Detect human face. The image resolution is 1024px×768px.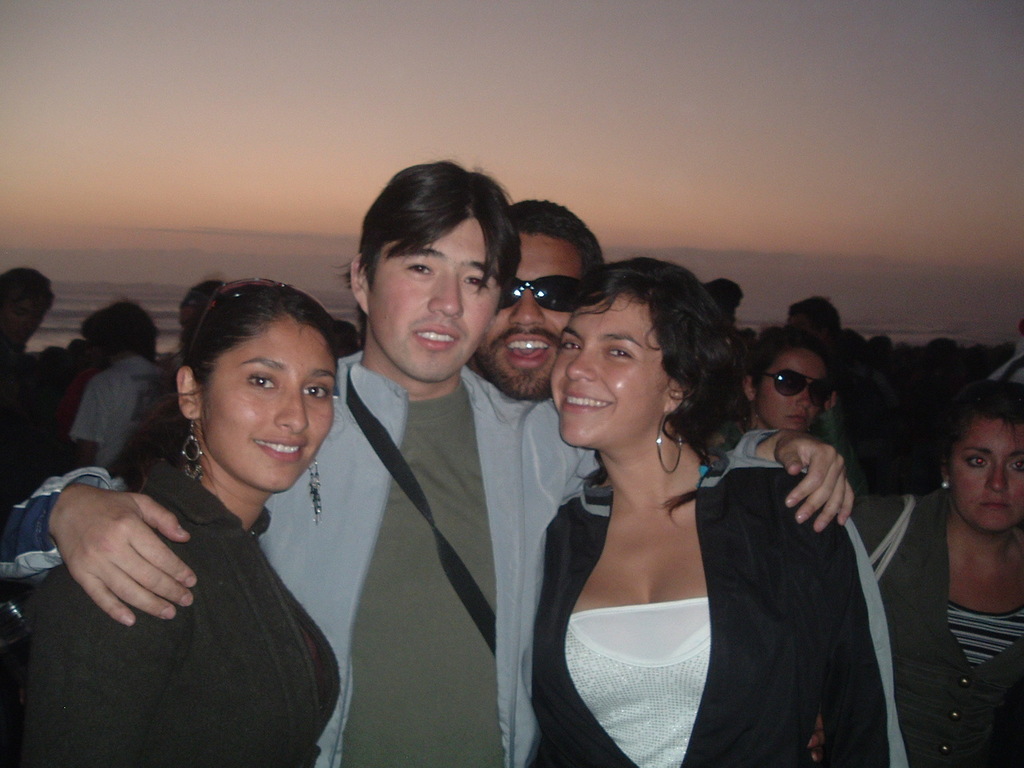
detection(370, 218, 501, 378).
